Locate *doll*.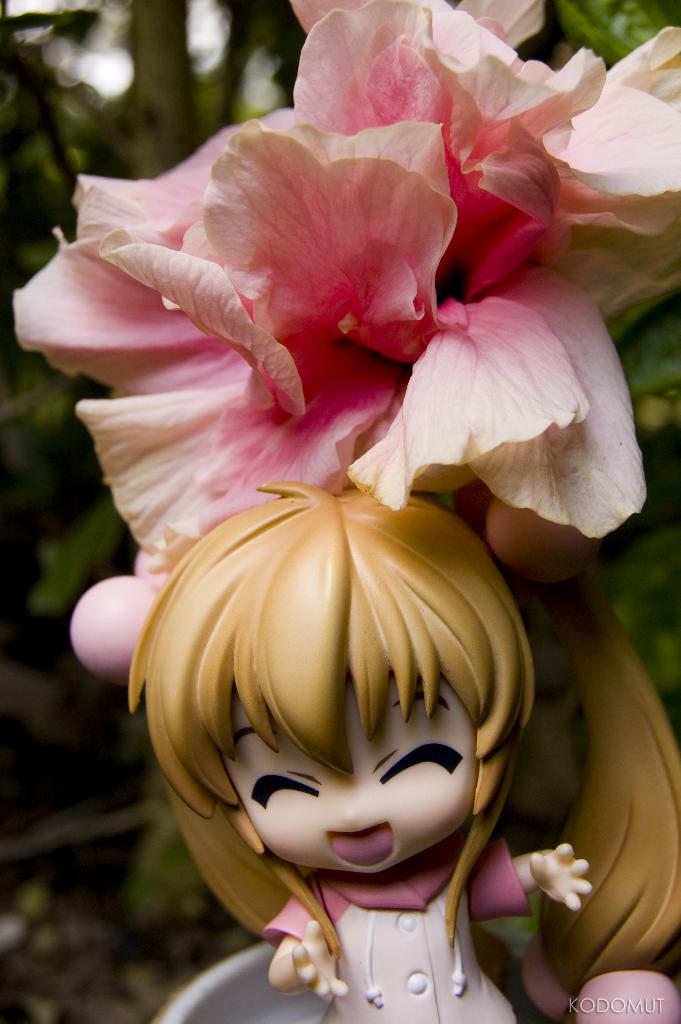
Bounding box: (left=122, top=488, right=600, bottom=1023).
